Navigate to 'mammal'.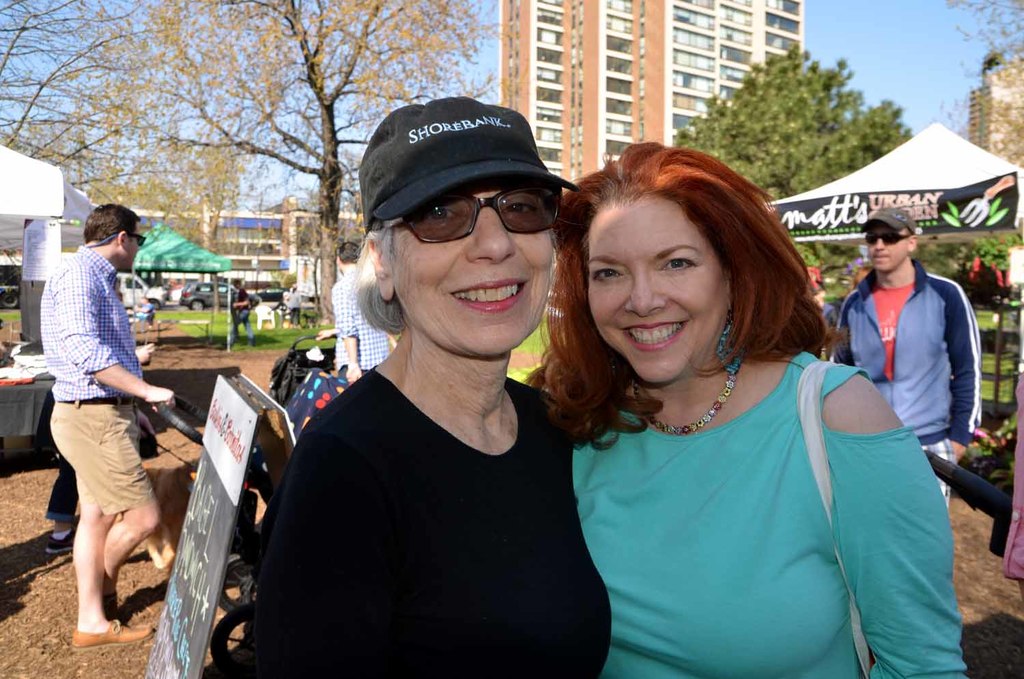
Navigation target: 232,281,259,346.
